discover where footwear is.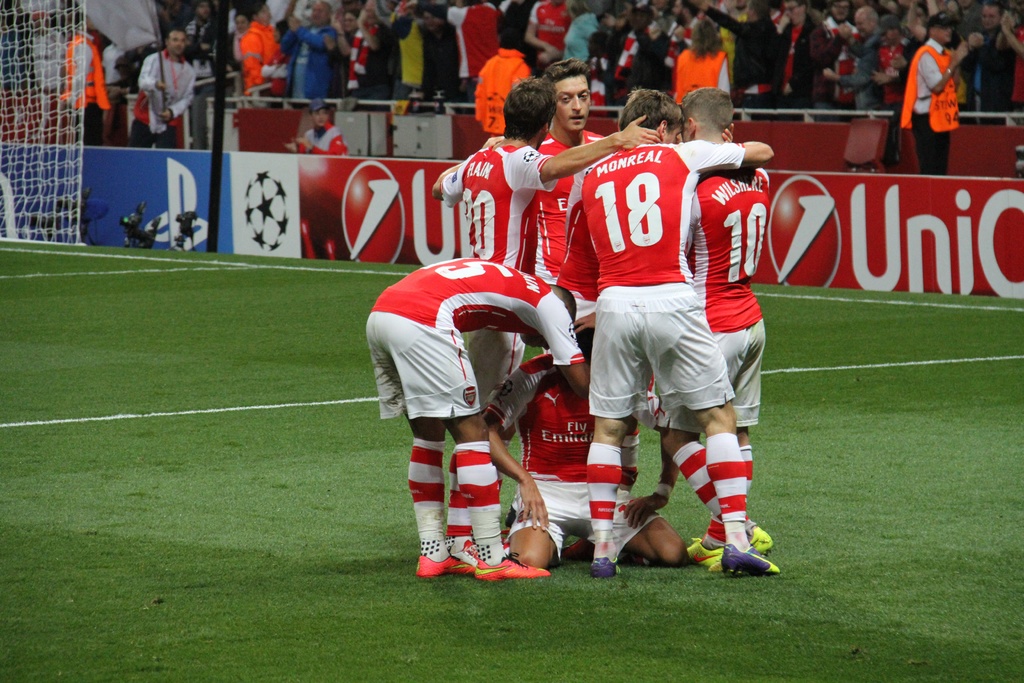
Discovered at select_region(586, 556, 630, 576).
